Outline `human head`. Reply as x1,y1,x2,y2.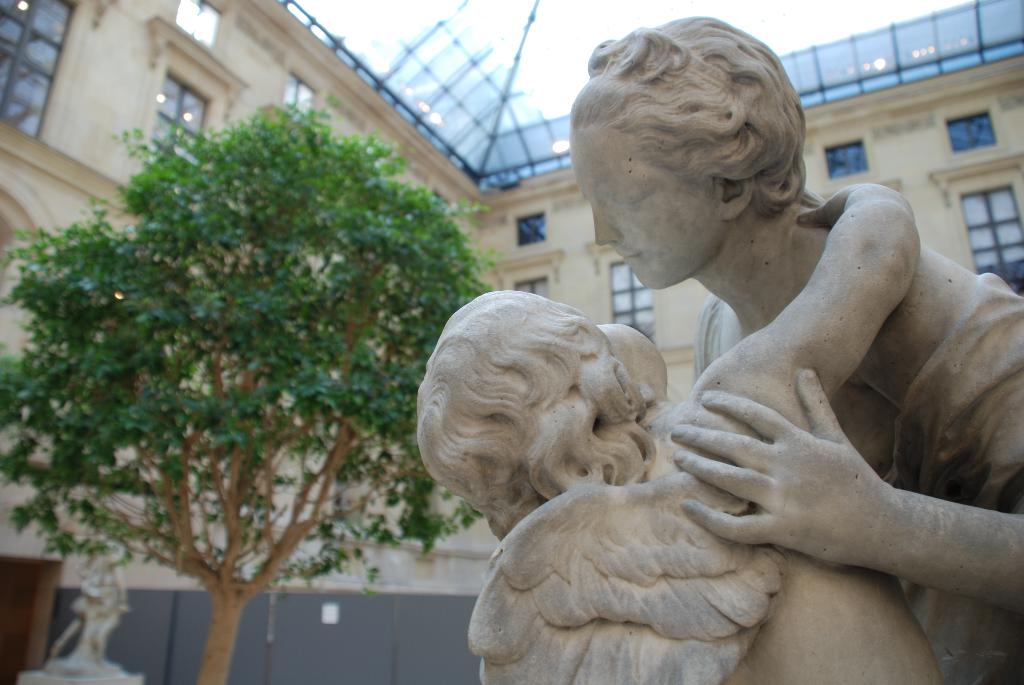
566,26,805,287.
